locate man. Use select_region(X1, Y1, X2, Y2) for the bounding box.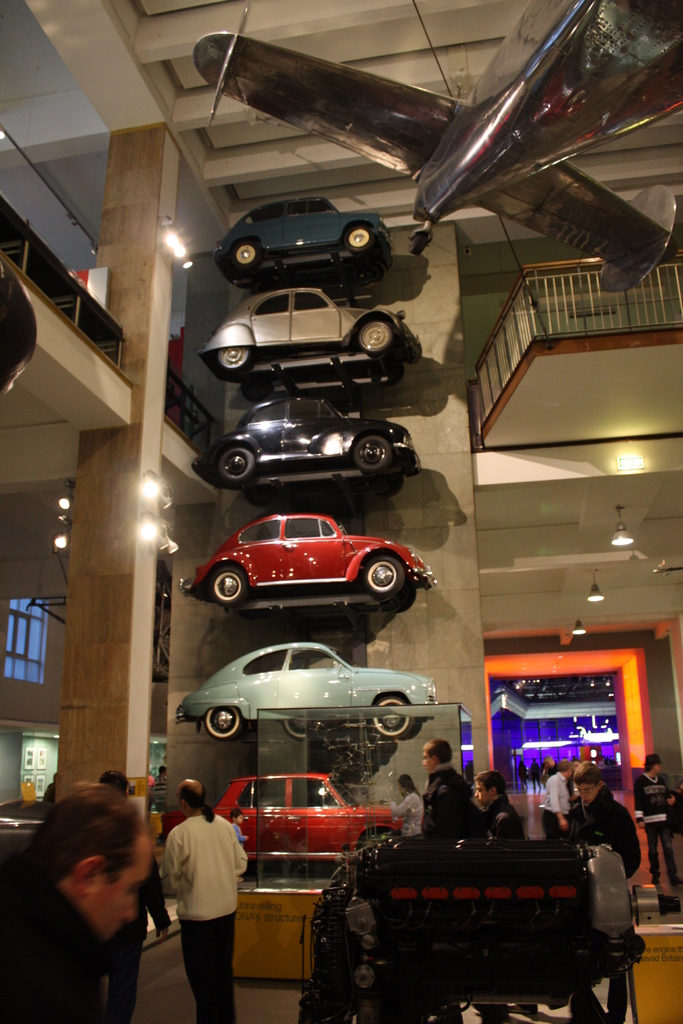
select_region(420, 739, 490, 839).
